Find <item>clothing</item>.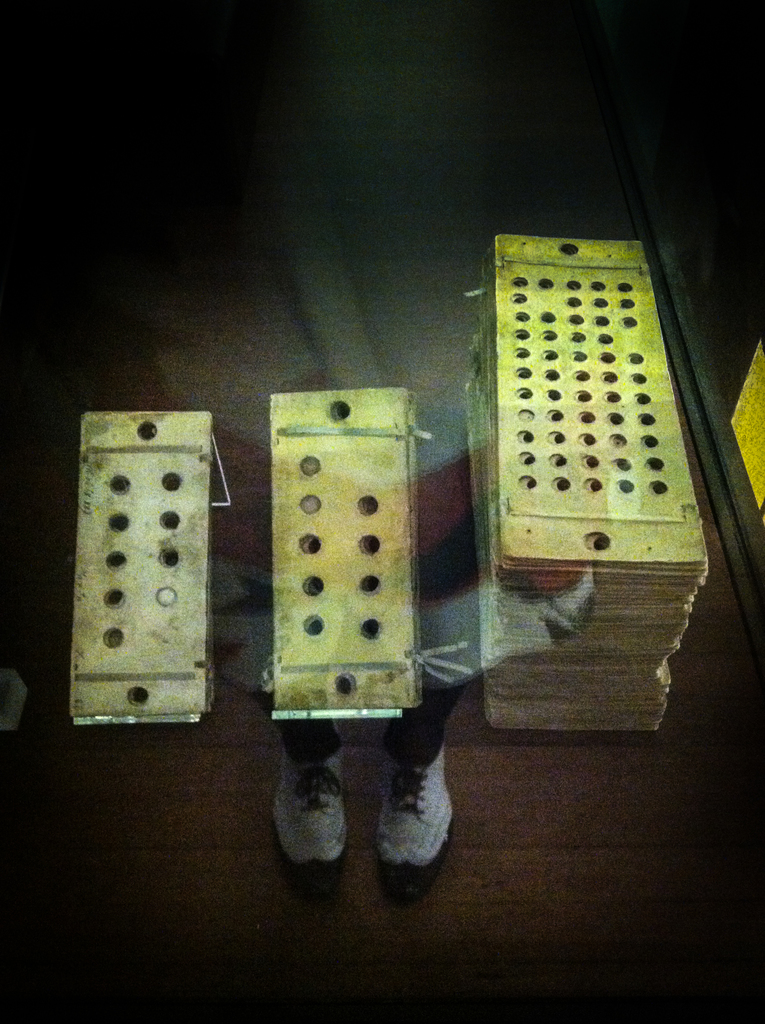
Rect(246, 683, 469, 775).
